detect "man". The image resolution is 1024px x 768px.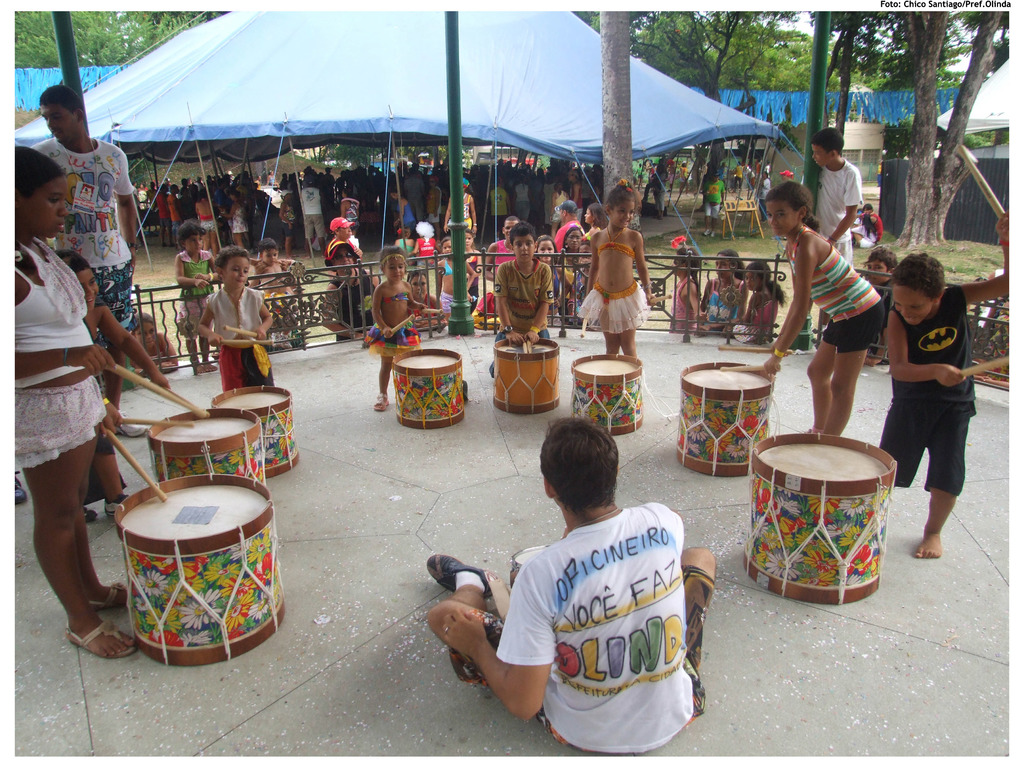
l=427, t=408, r=717, b=757.
